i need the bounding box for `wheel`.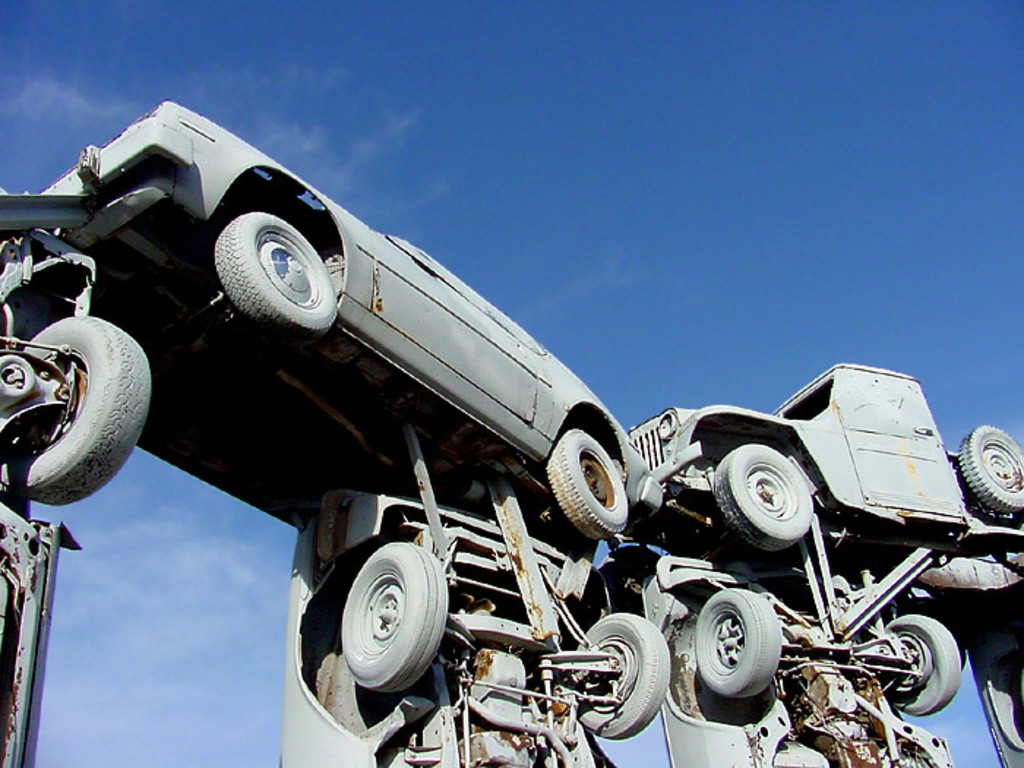
Here it is: region(573, 610, 671, 742).
